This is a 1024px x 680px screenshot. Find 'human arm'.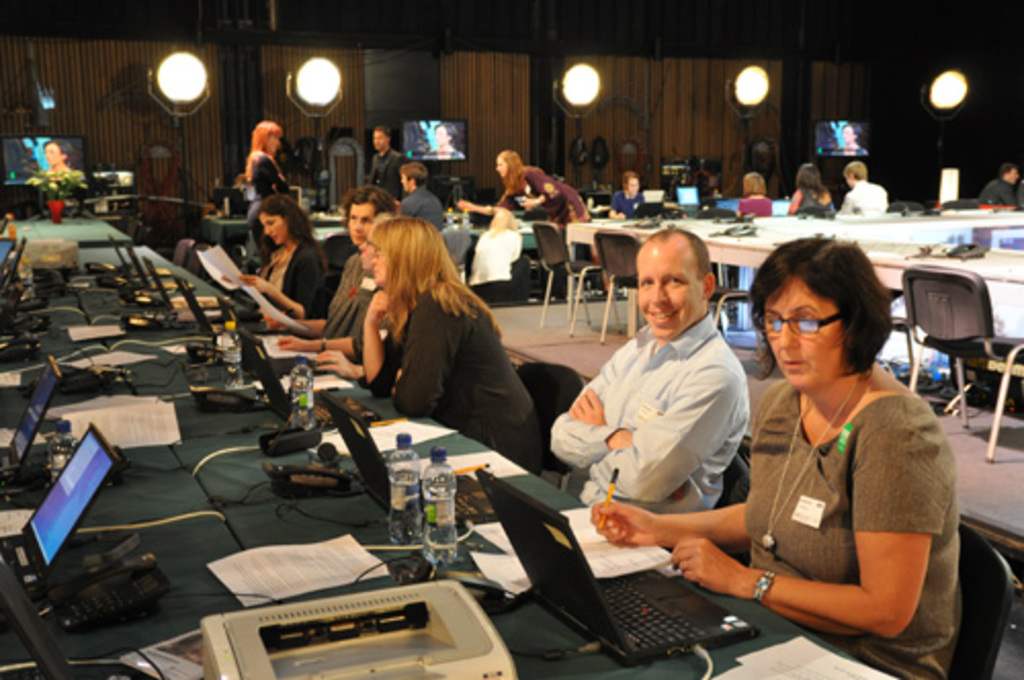
Bounding box: <region>596, 496, 752, 547</region>.
